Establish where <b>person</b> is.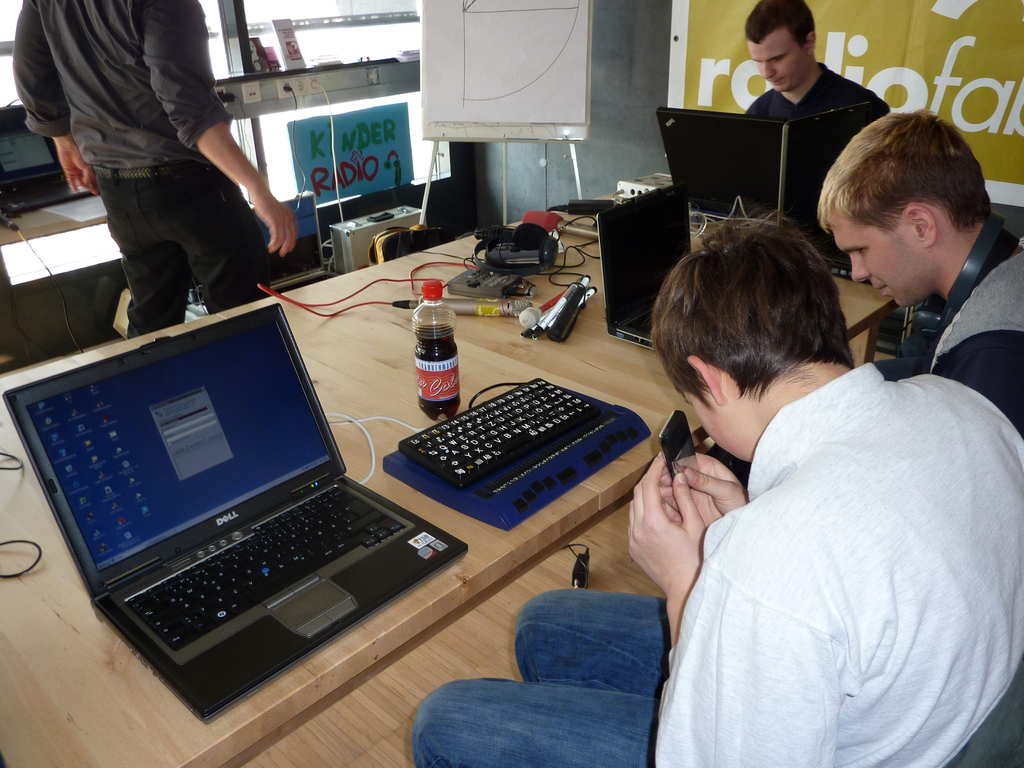
Established at left=819, top=111, right=1023, bottom=440.
